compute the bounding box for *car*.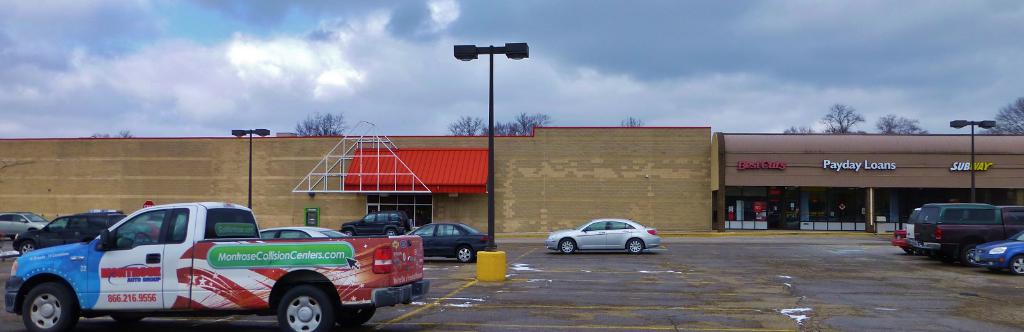
BBox(341, 211, 406, 237).
